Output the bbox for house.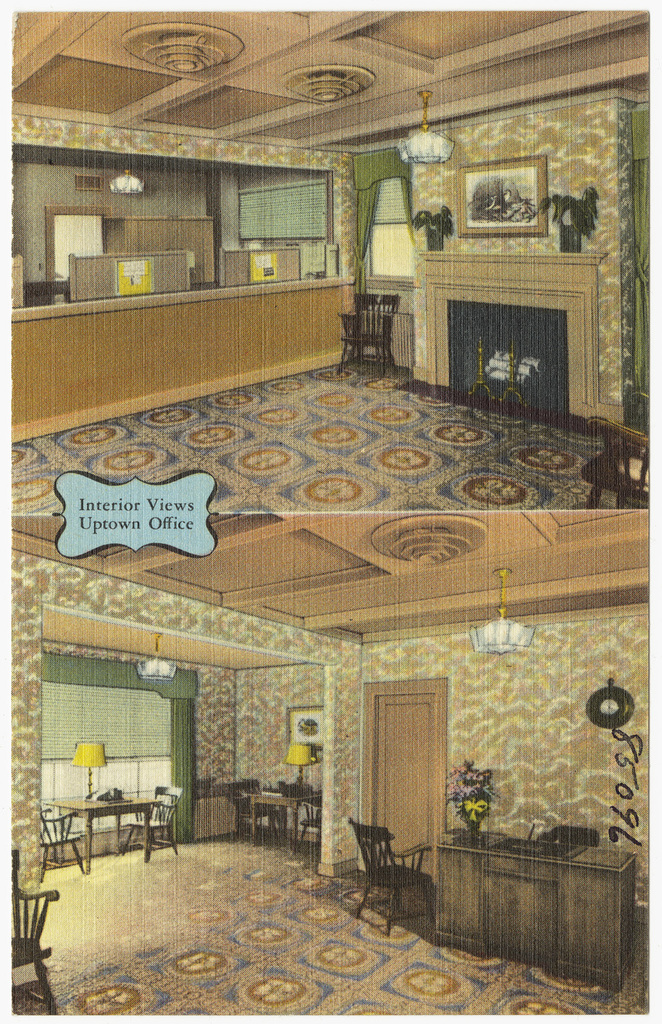
[x1=10, y1=509, x2=649, y2=1012].
